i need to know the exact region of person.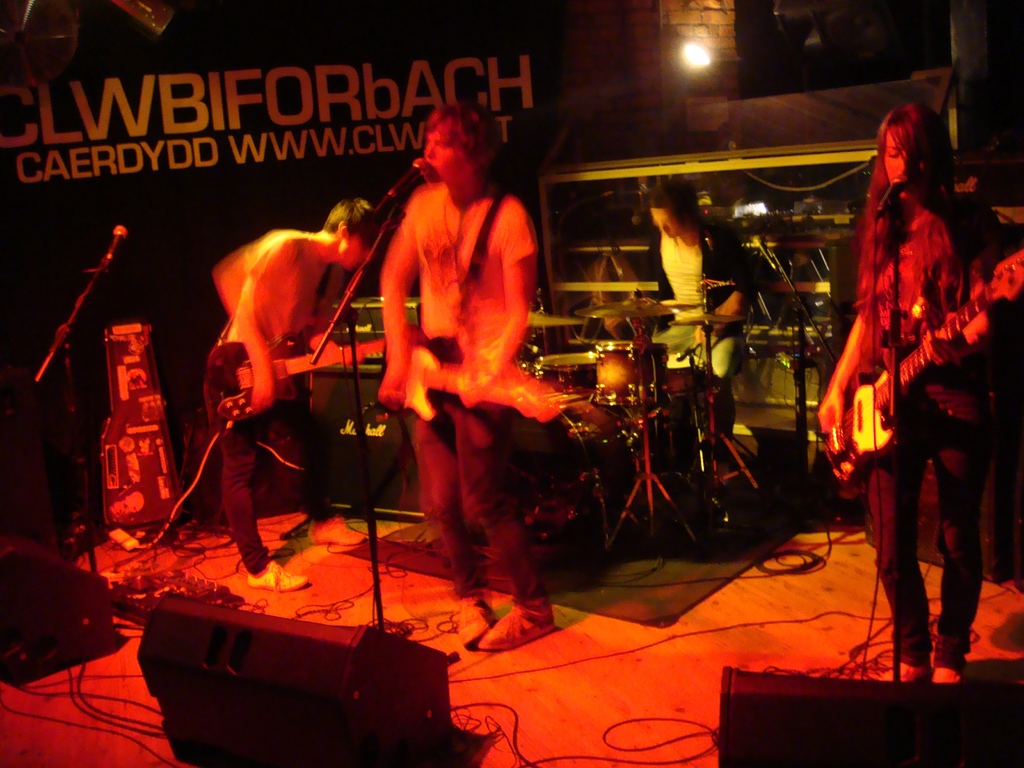
Region: [822, 79, 991, 678].
